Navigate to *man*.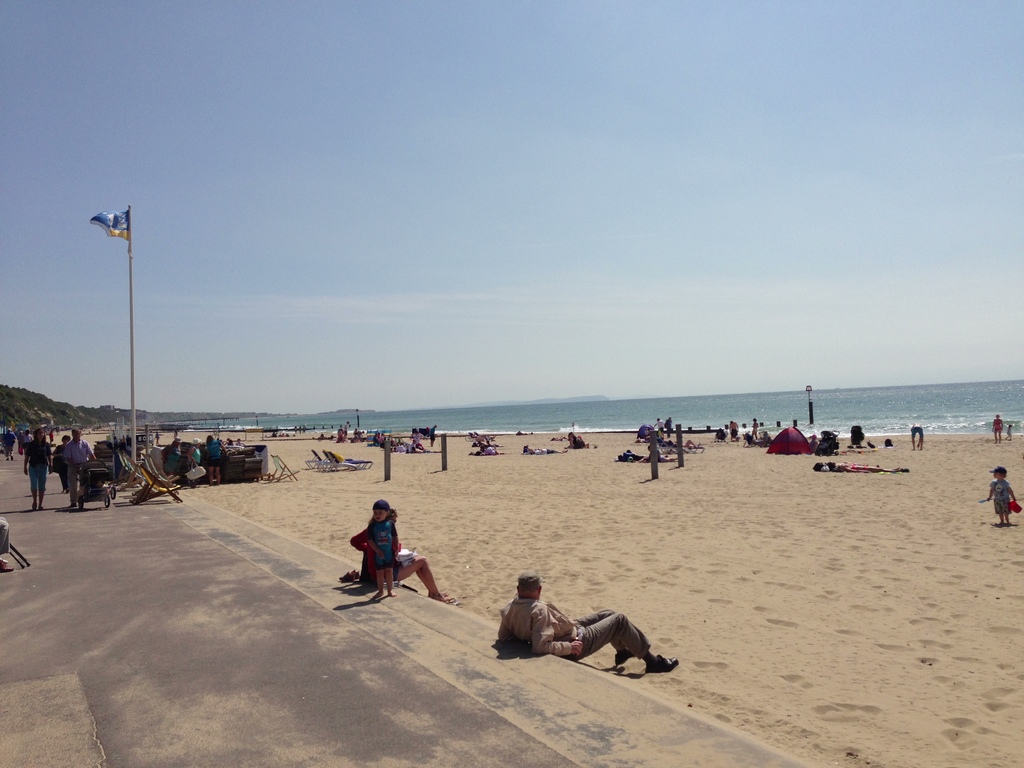
Navigation target: BBox(397, 442, 406, 453).
